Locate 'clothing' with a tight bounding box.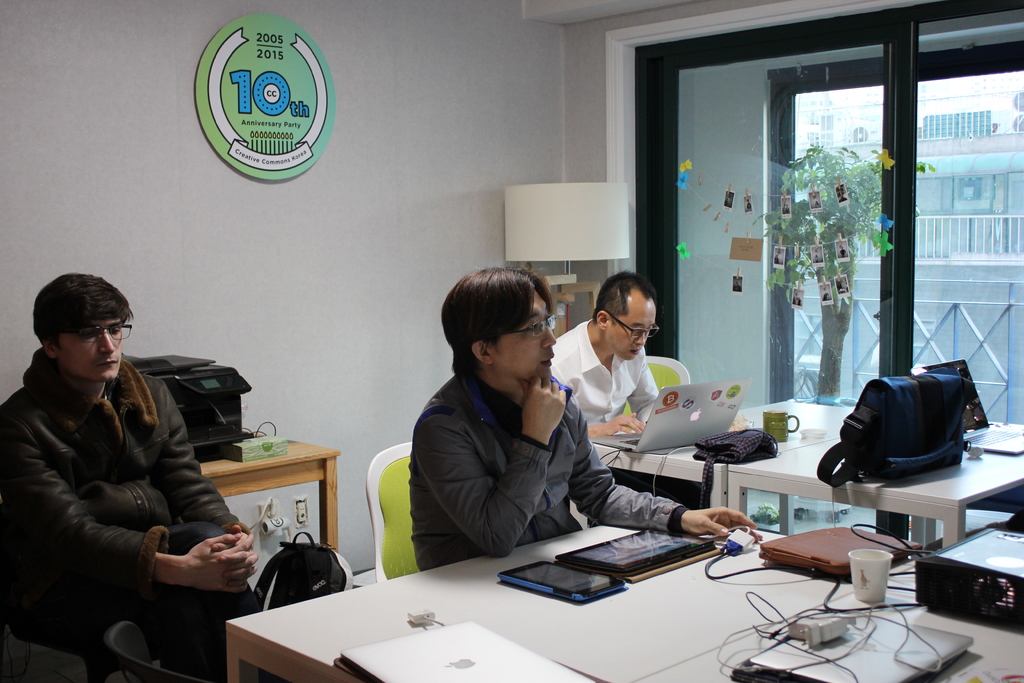
crop(416, 370, 660, 570).
